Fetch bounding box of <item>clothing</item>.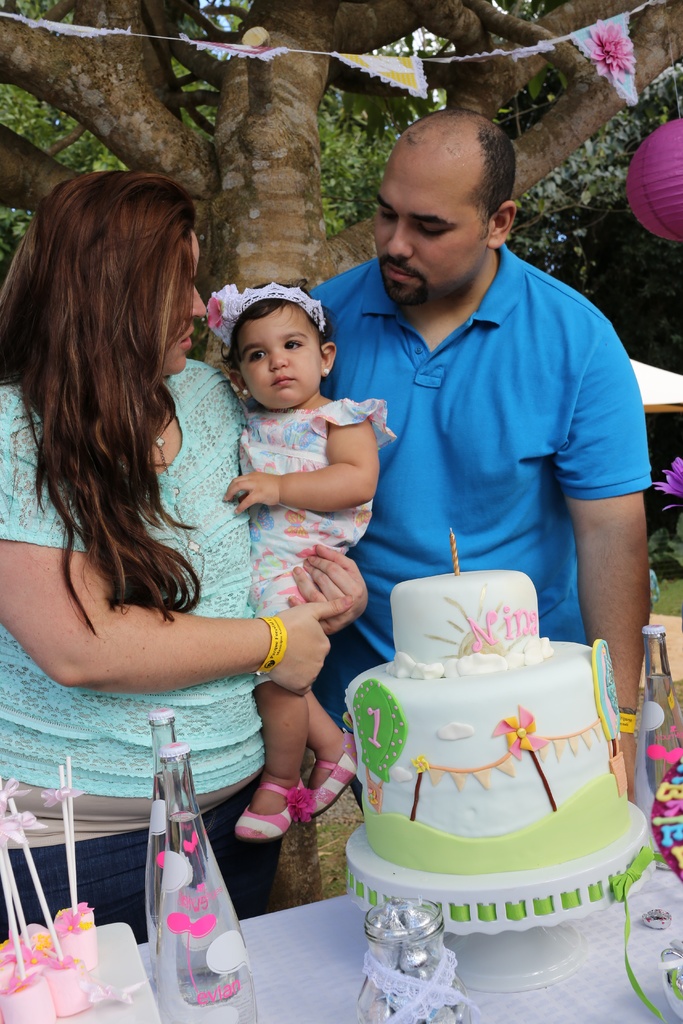
Bbox: <region>321, 232, 648, 612</region>.
